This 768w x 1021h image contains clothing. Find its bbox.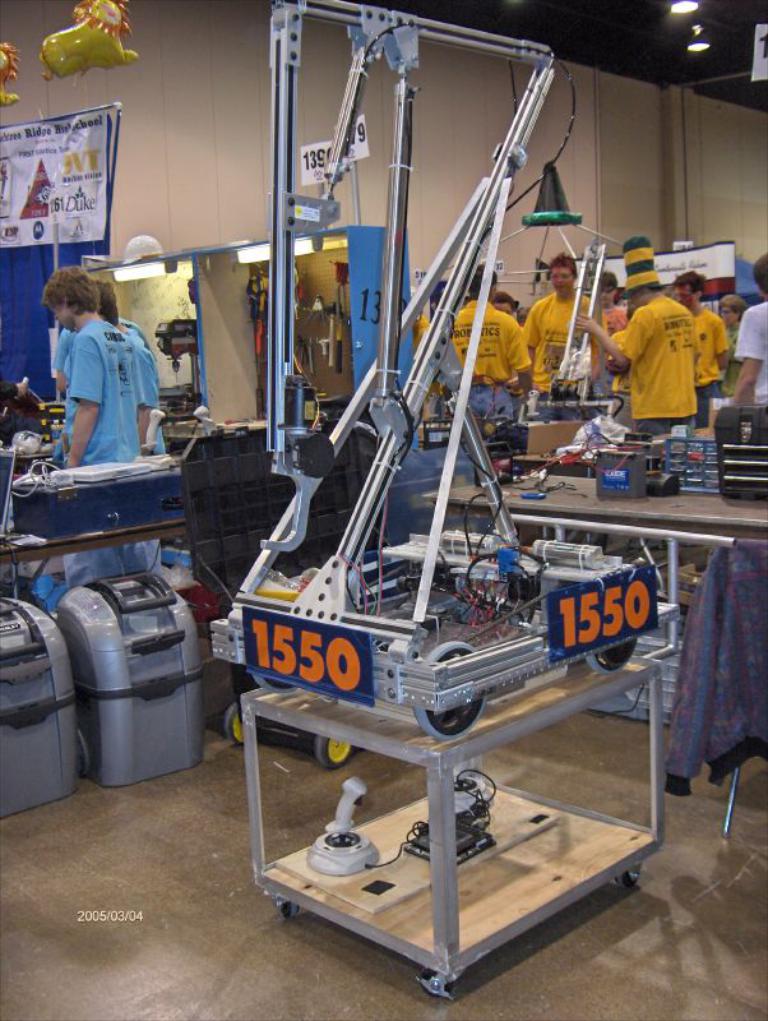
box=[677, 290, 721, 411].
